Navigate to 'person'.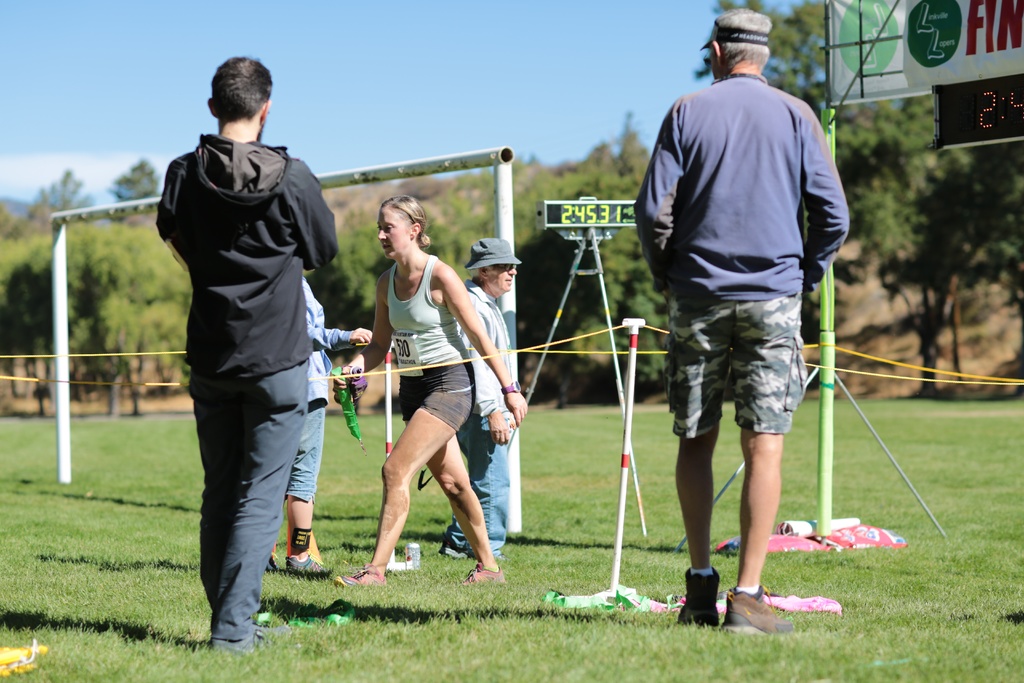
Navigation target: [359,197,531,584].
